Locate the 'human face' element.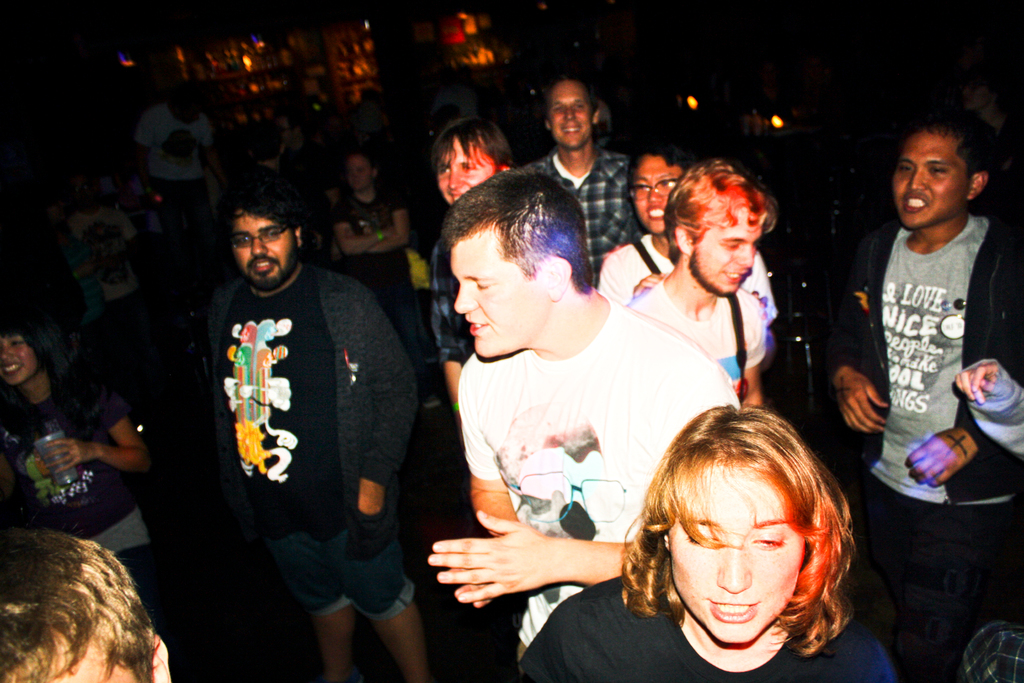
Element bbox: {"x1": 669, "y1": 472, "x2": 803, "y2": 642}.
